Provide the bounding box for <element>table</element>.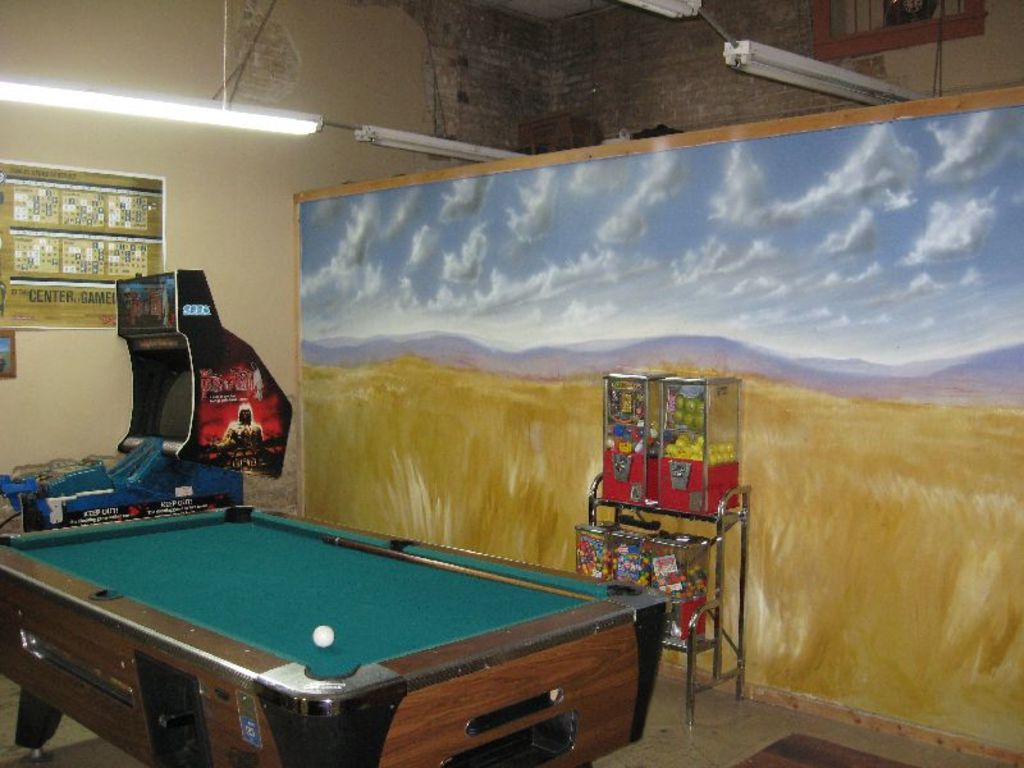
select_region(0, 493, 672, 767).
